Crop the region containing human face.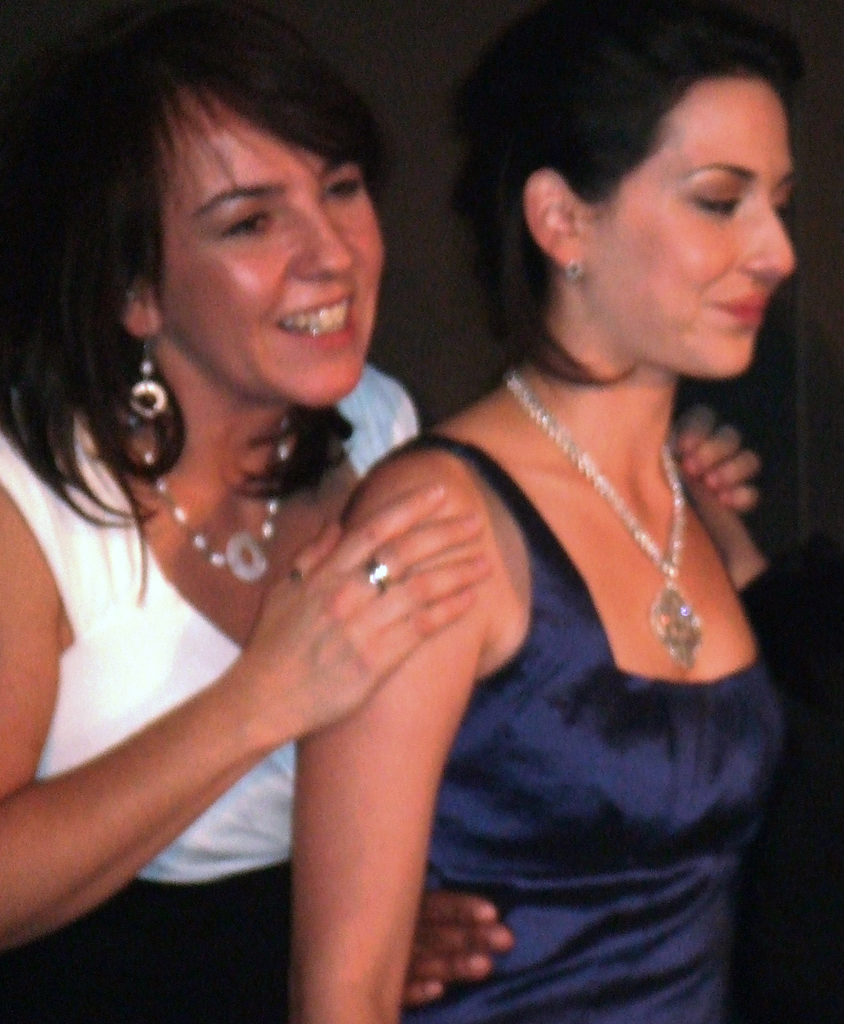
Crop region: 597 76 788 381.
